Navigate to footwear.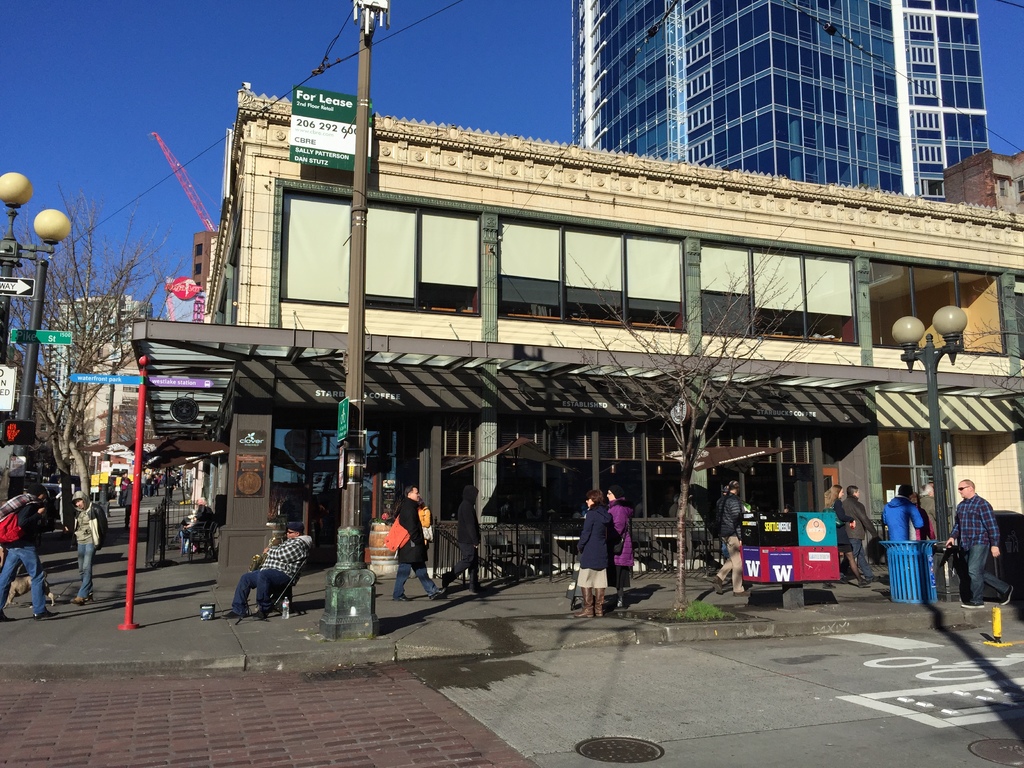
Navigation target: bbox=(440, 575, 447, 585).
